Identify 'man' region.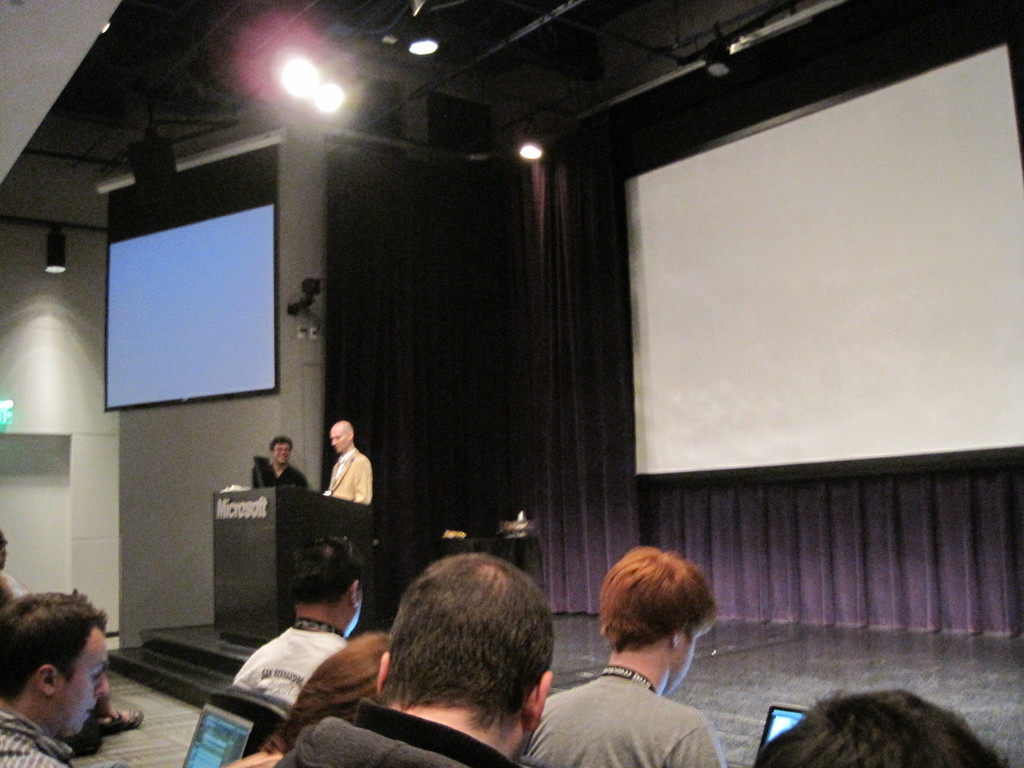
Region: [left=538, top=550, right=757, bottom=763].
